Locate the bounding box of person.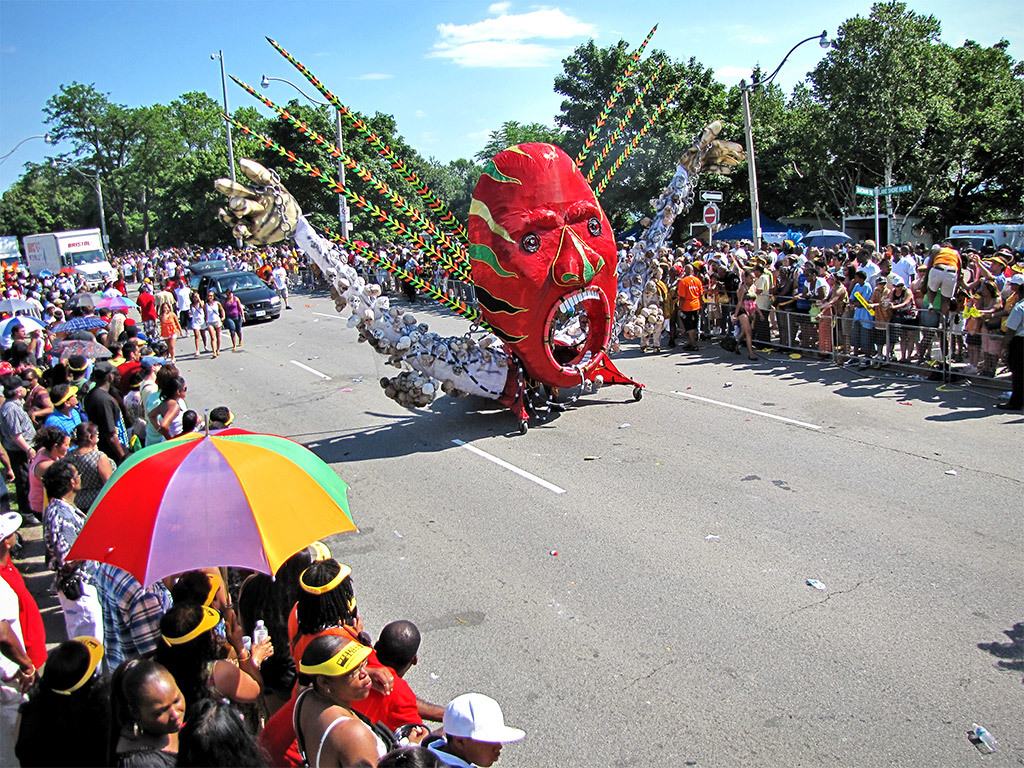
Bounding box: {"x1": 274, "y1": 261, "x2": 289, "y2": 310}.
